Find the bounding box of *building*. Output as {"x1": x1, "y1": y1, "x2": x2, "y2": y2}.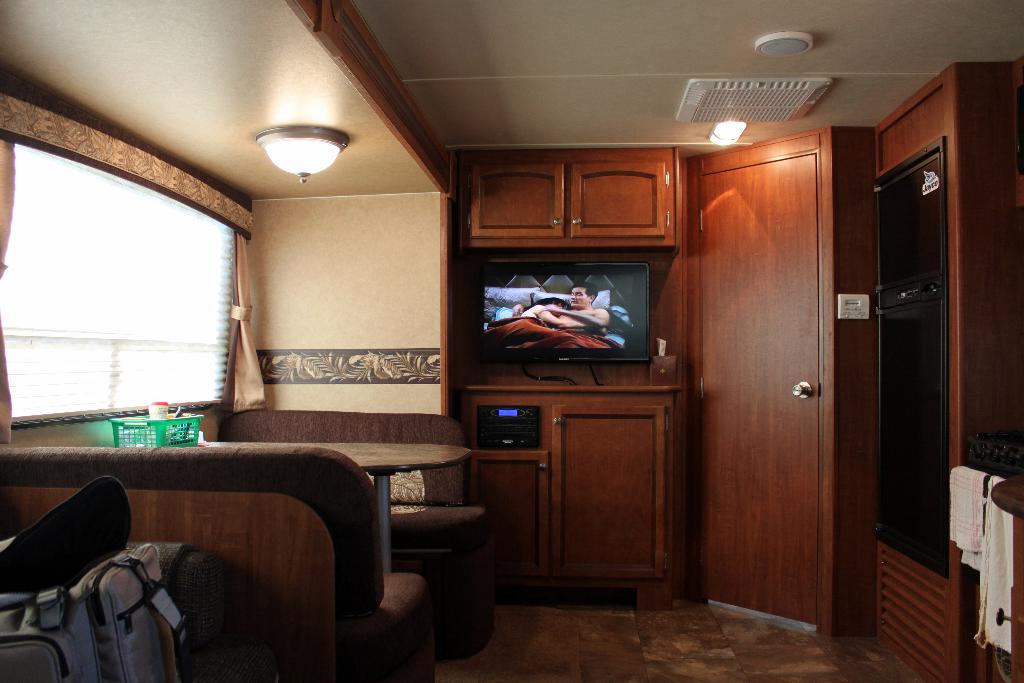
{"x1": 0, "y1": 0, "x2": 1023, "y2": 682}.
